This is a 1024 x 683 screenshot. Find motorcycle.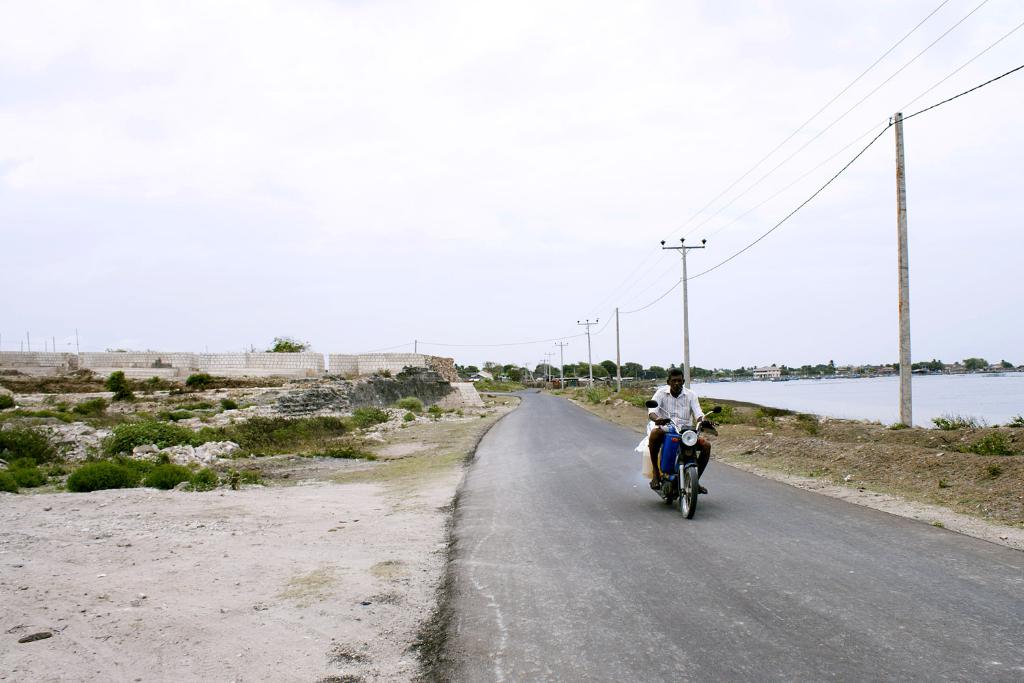
Bounding box: x1=644 y1=400 x2=721 y2=518.
